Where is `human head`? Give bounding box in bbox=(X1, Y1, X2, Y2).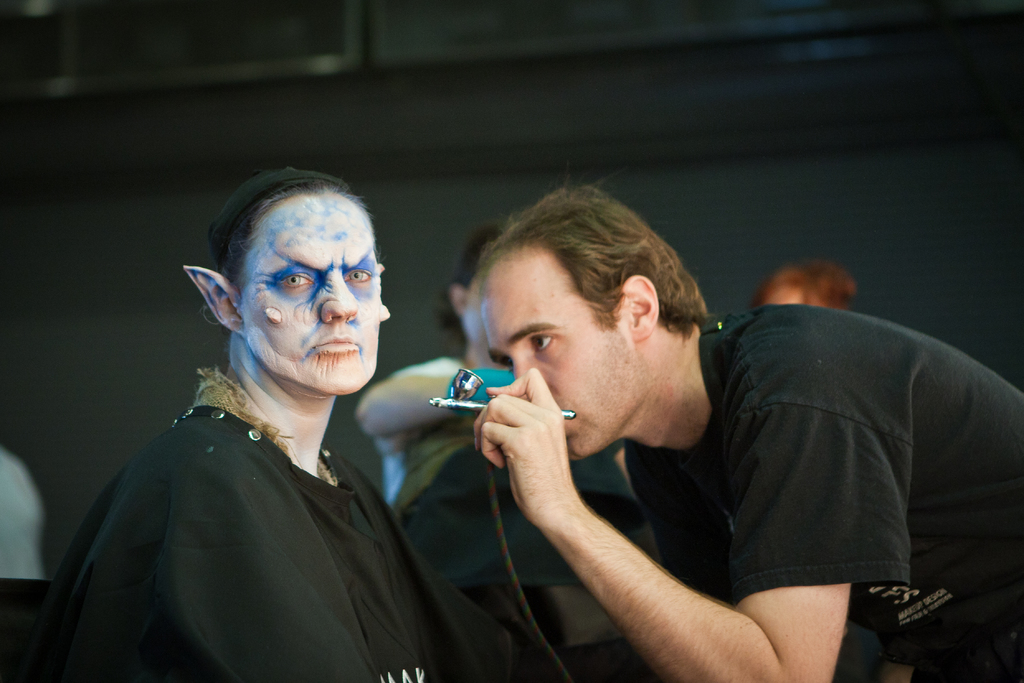
bbox=(440, 220, 497, 348).
